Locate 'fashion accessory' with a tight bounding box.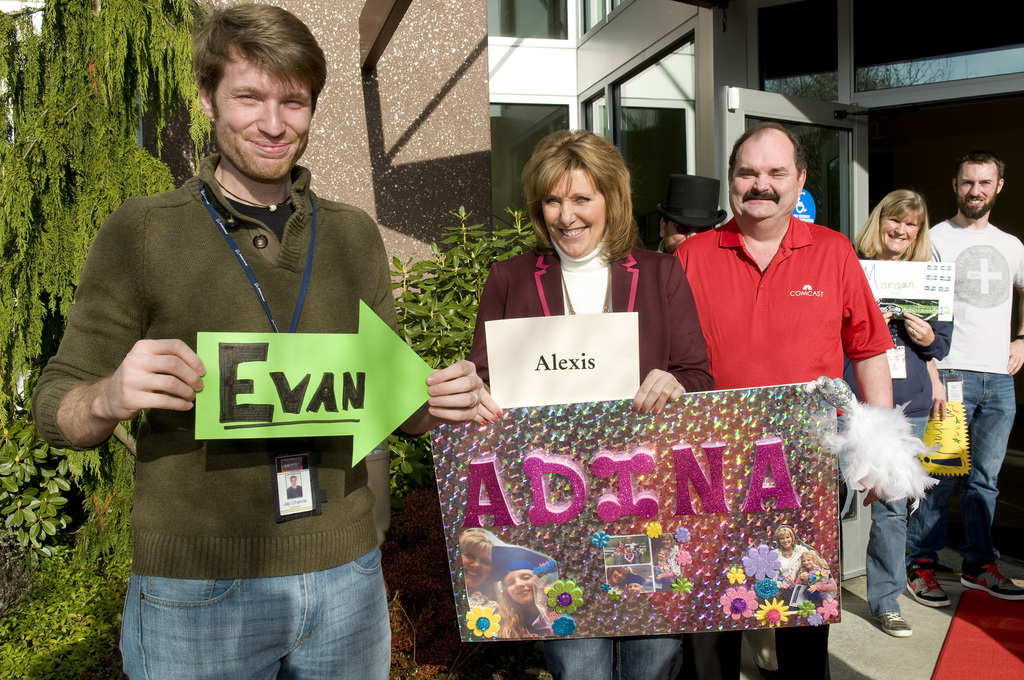
214,174,292,213.
